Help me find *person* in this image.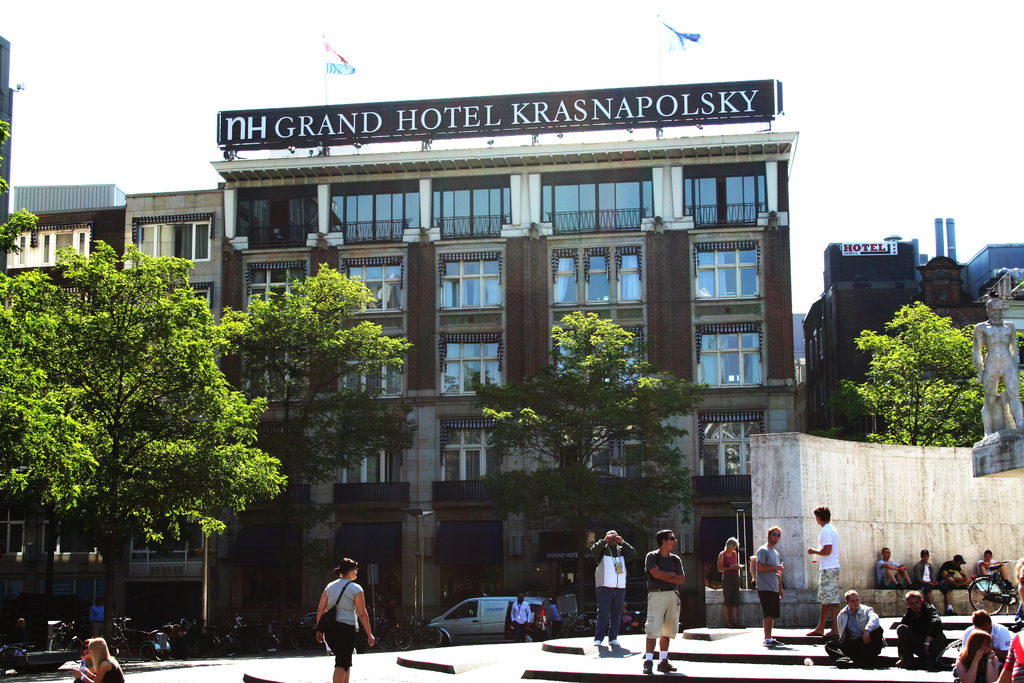
Found it: region(961, 612, 1012, 666).
